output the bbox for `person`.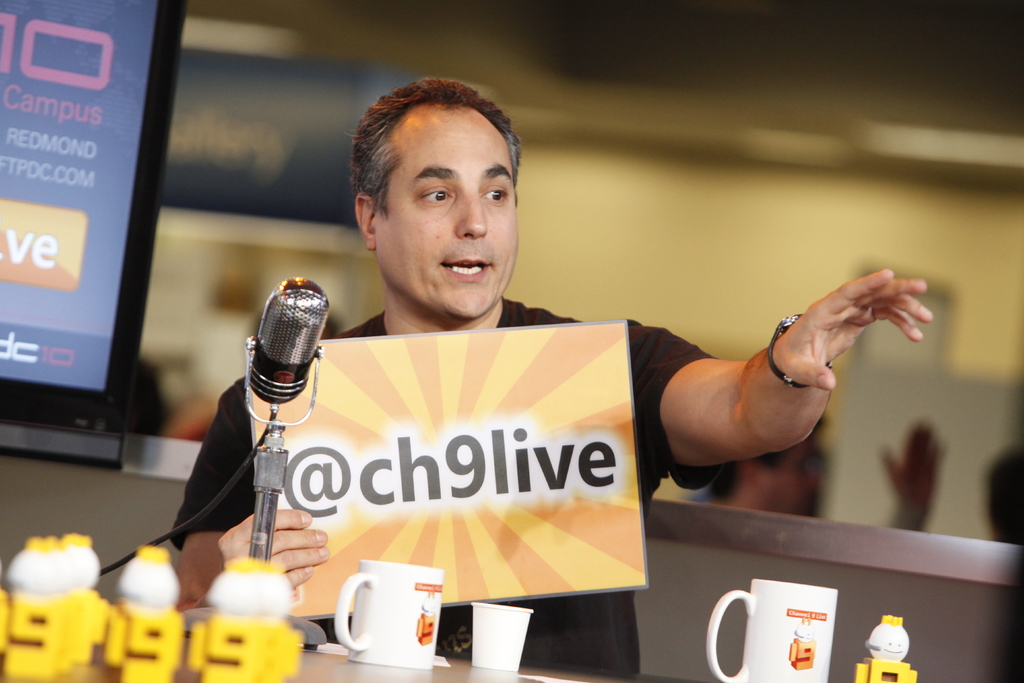
885, 416, 943, 532.
